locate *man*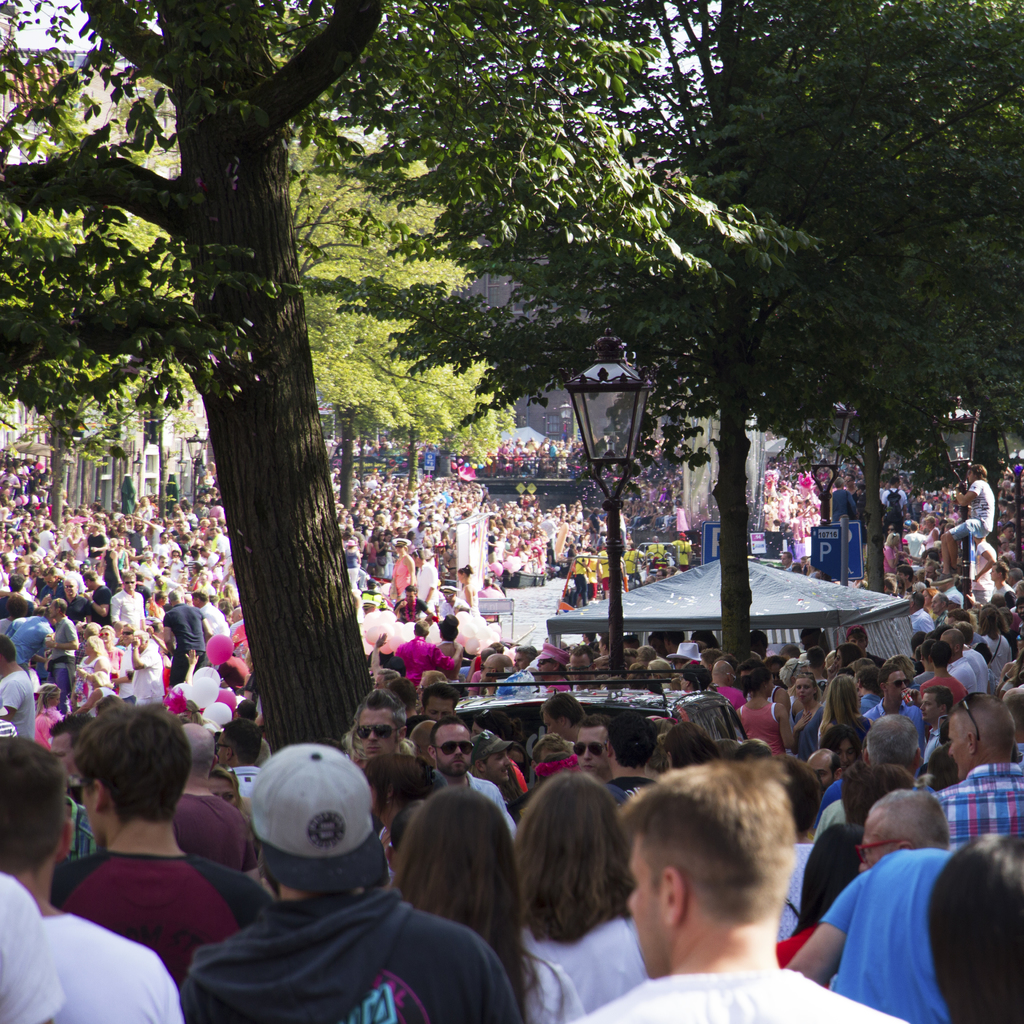
548:750:873:1023
